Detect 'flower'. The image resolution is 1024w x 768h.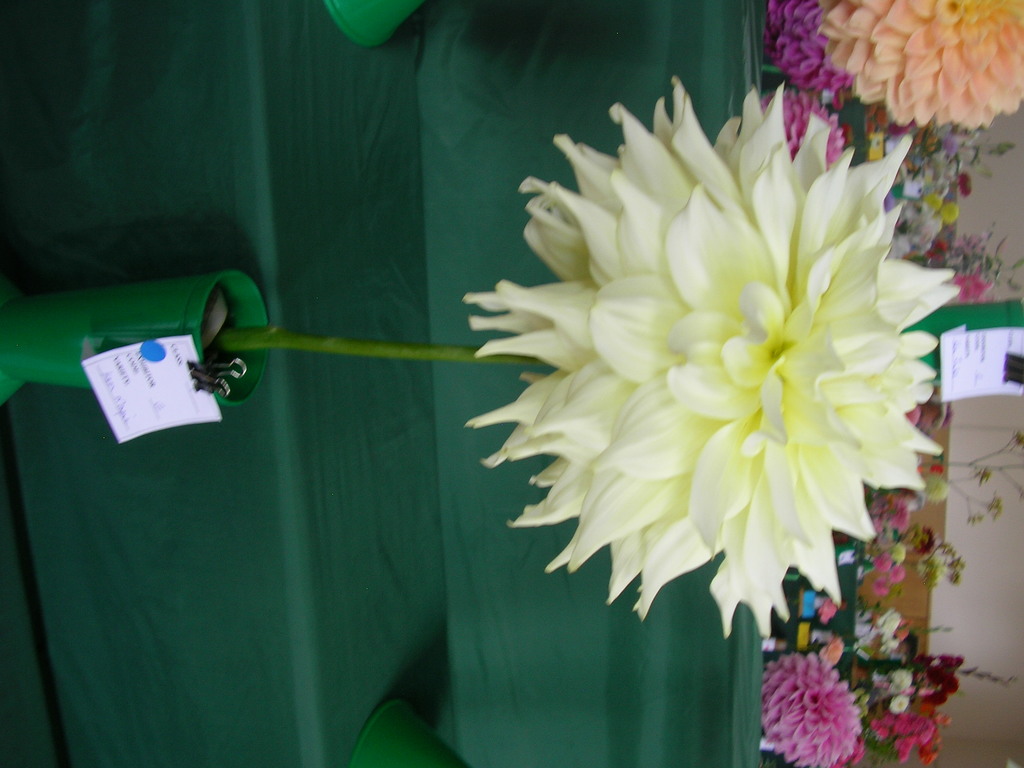
BBox(758, 82, 847, 165).
